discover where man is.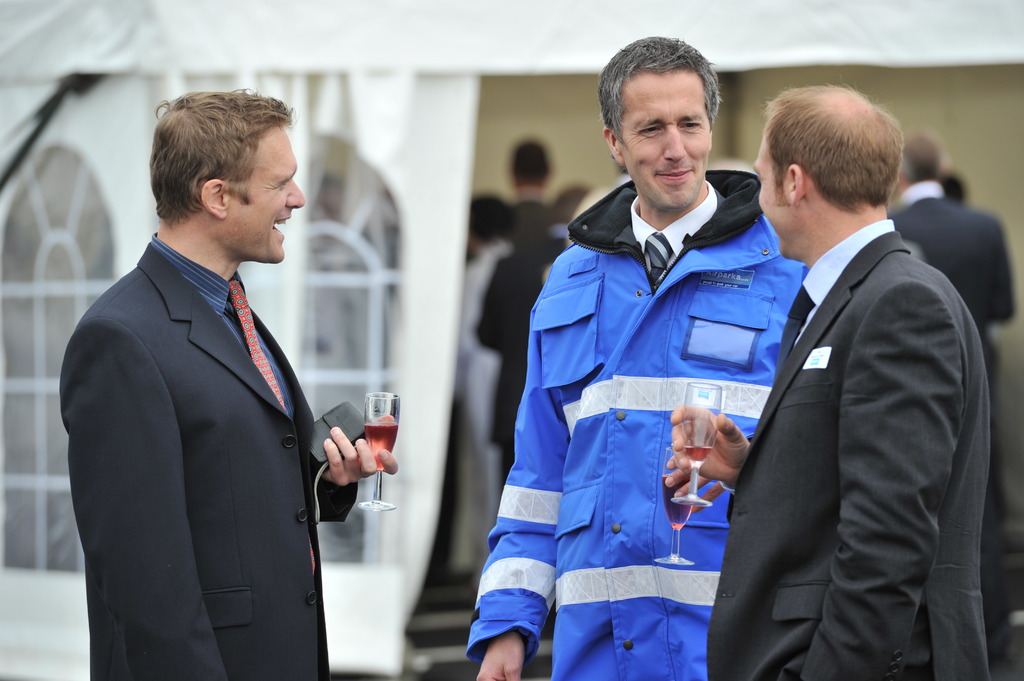
Discovered at 511 138 546 243.
